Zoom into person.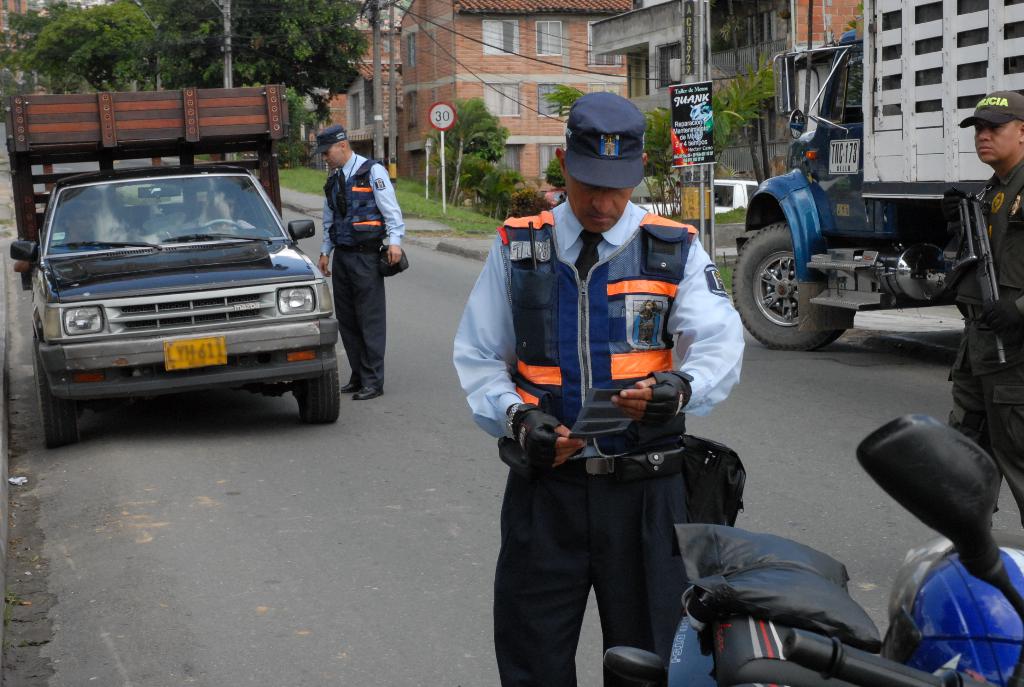
Zoom target: <bbox>318, 121, 409, 398</bbox>.
